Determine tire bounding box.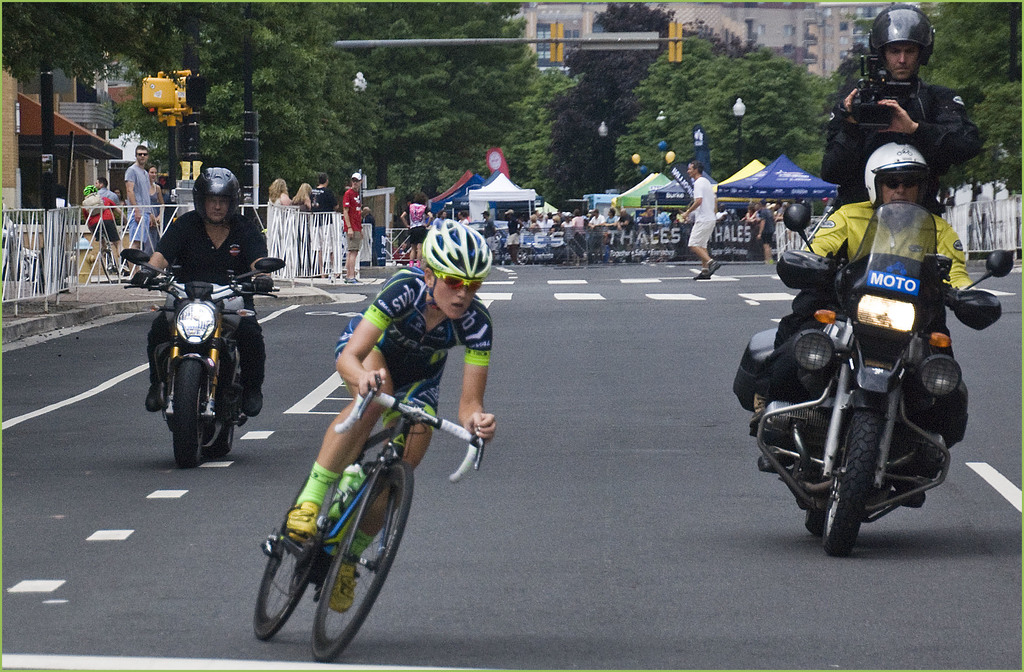
Determined: region(312, 463, 416, 663).
